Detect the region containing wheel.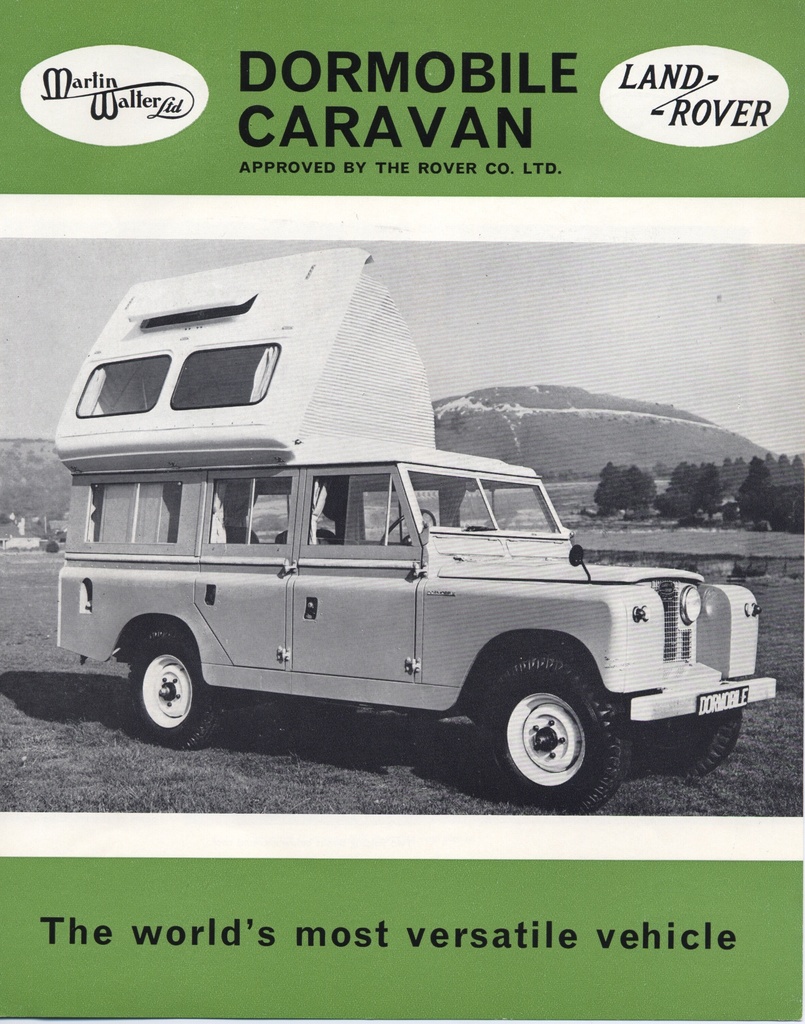
Rect(378, 506, 434, 543).
